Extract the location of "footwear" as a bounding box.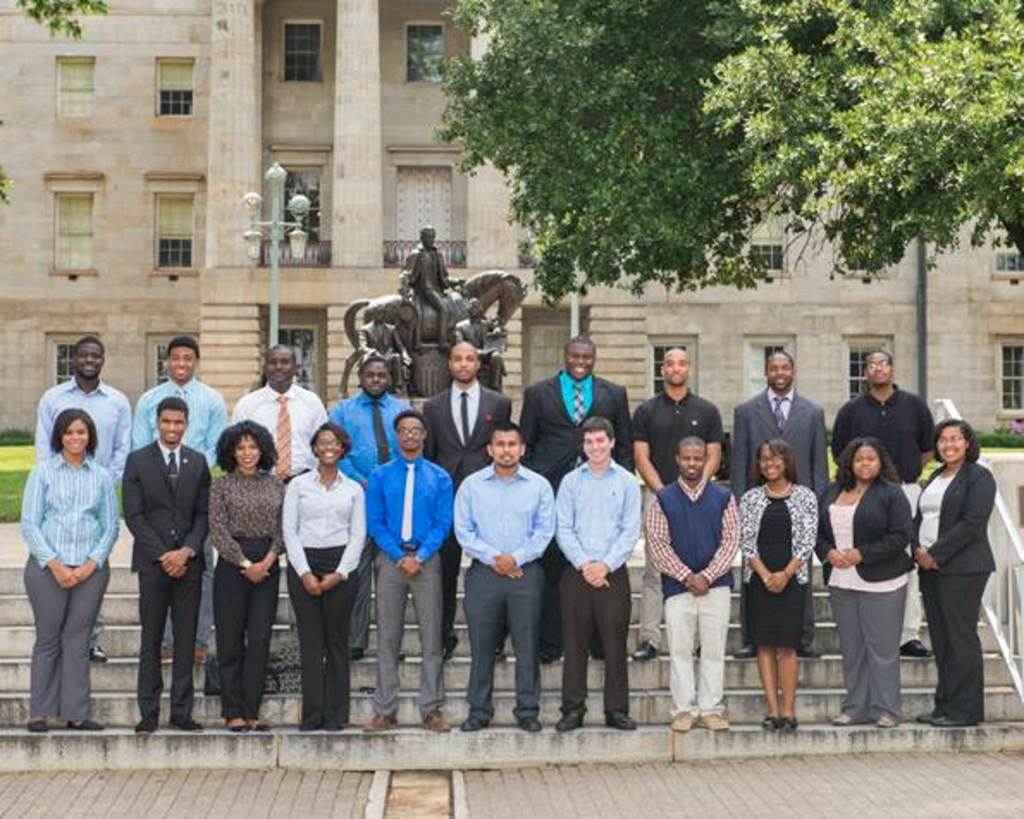
871/714/898/726.
